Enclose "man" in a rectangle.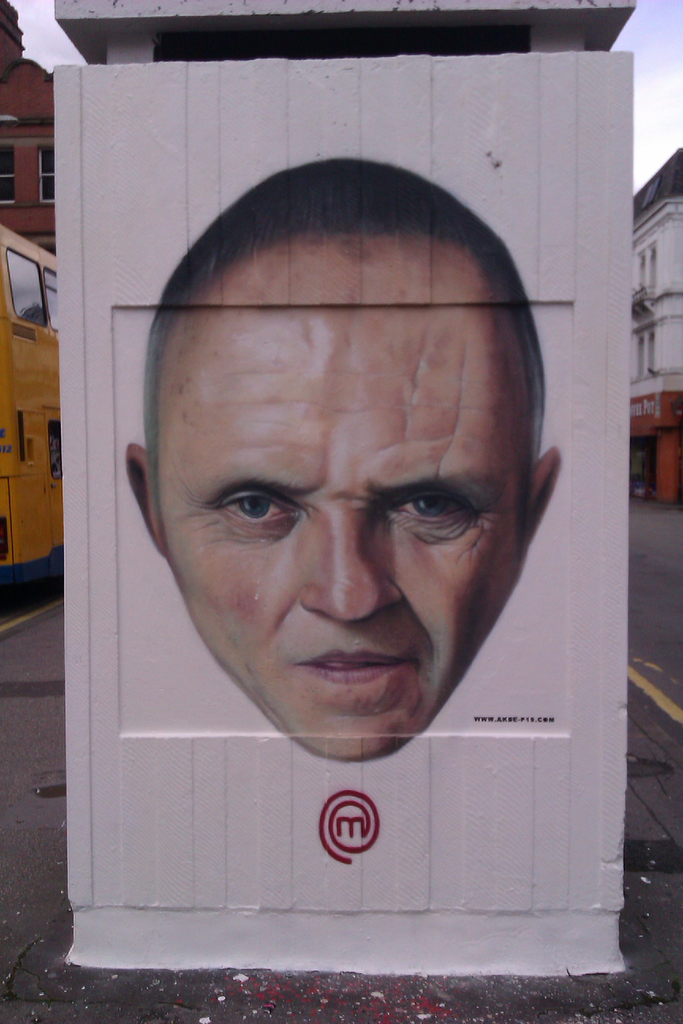
[74, 161, 621, 873].
